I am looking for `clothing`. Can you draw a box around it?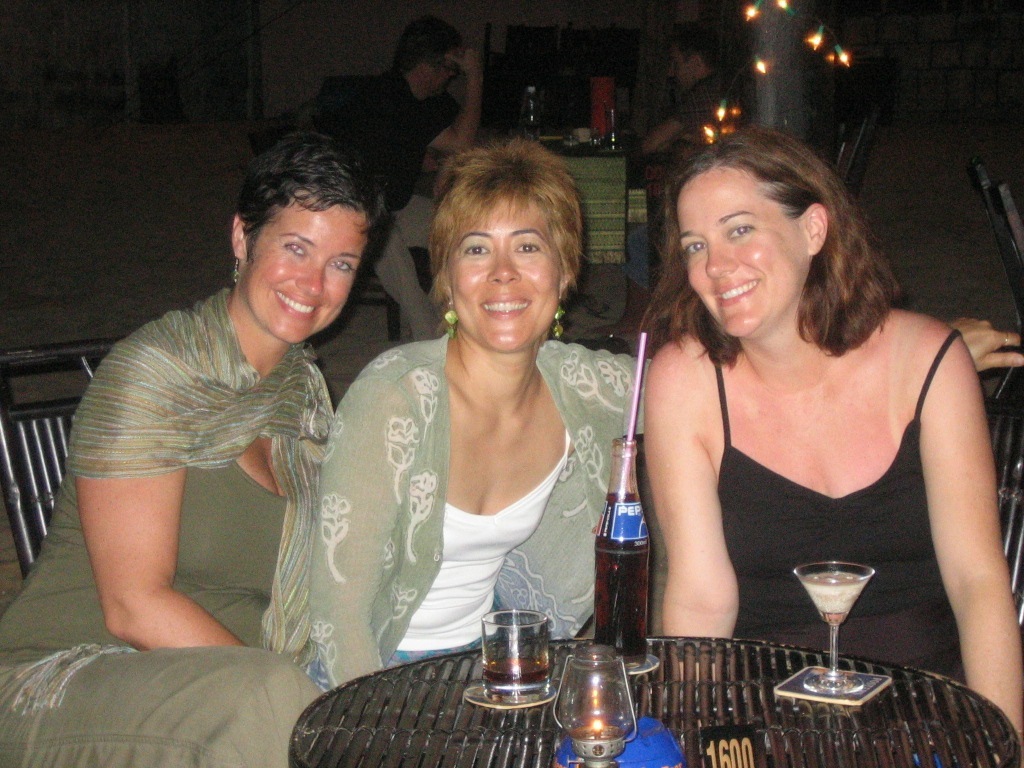
Sure, the bounding box is [left=0, top=283, right=342, bottom=767].
